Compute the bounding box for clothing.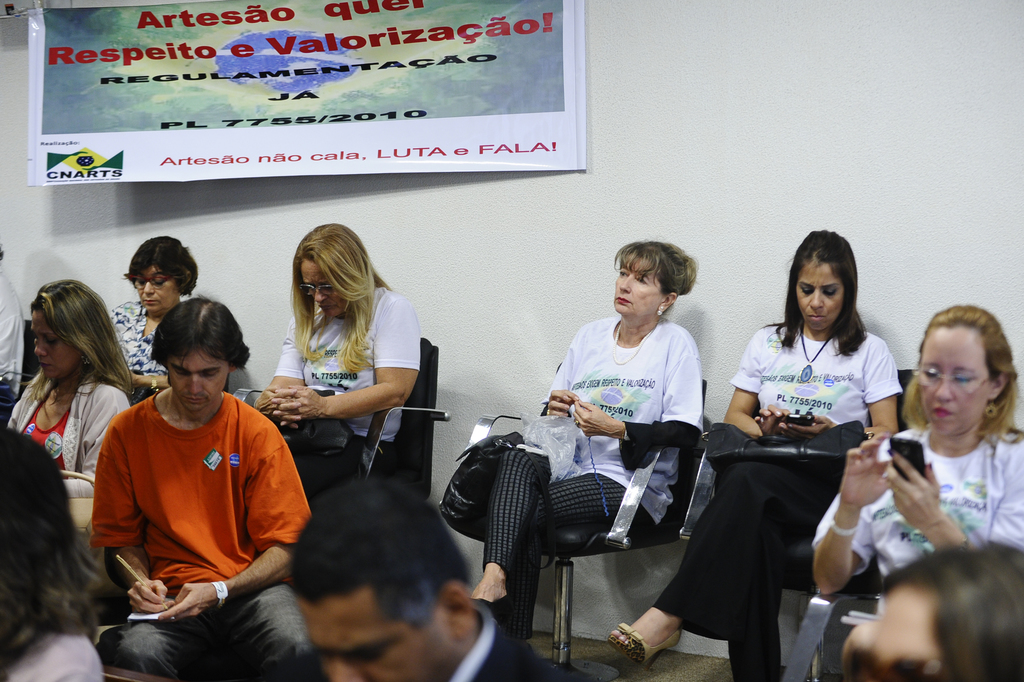
bbox=(810, 429, 1023, 584).
